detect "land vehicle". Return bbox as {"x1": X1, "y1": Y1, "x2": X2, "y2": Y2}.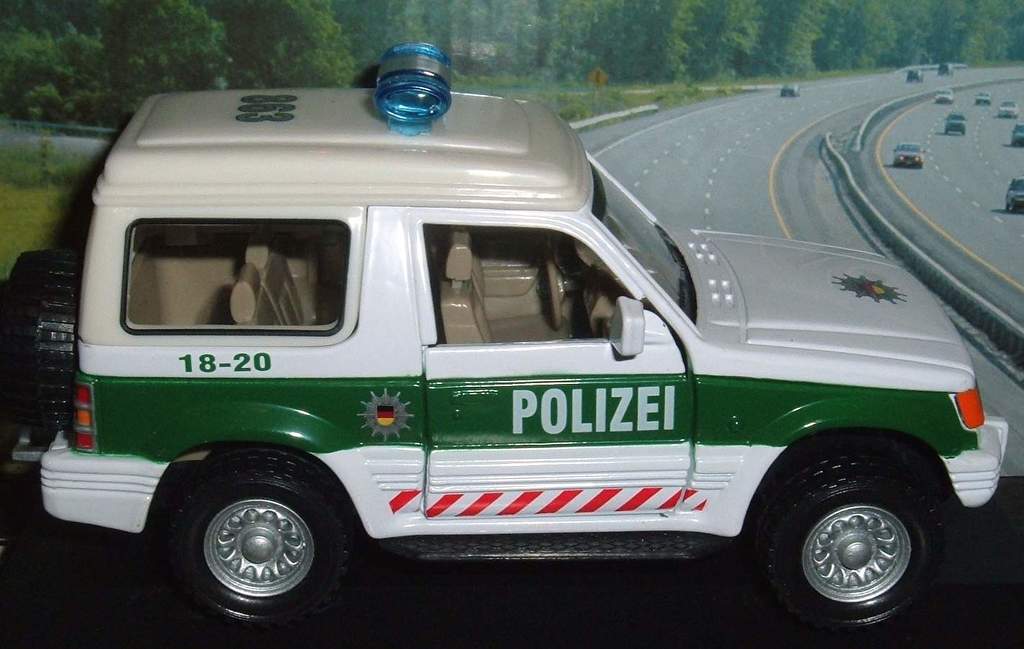
{"x1": 971, "y1": 86, "x2": 994, "y2": 107}.
